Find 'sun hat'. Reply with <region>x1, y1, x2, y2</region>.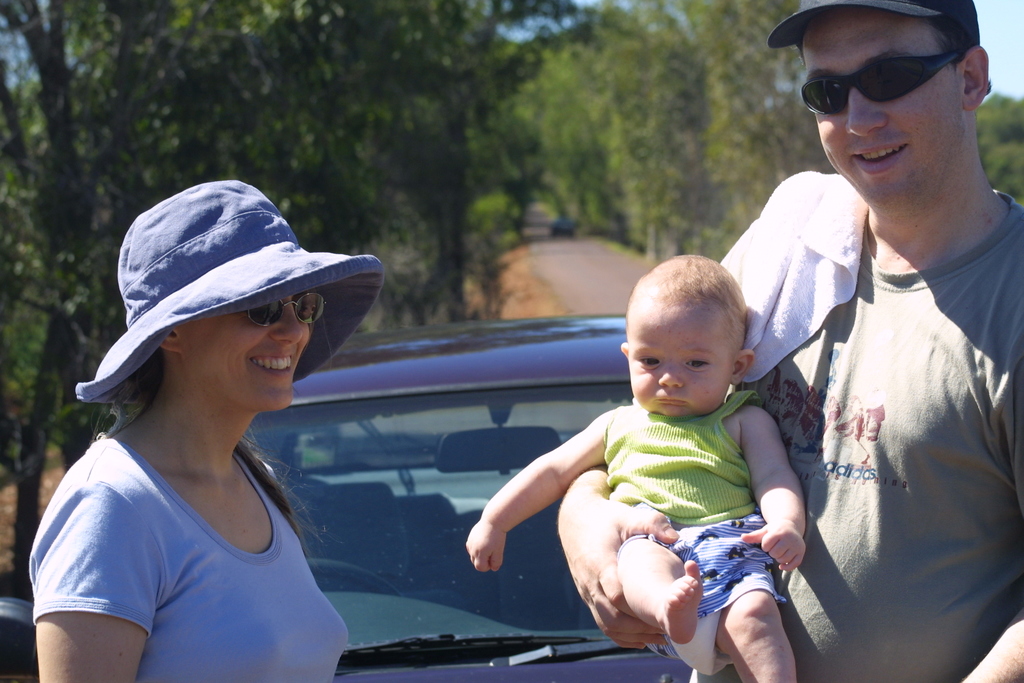
<region>68, 179, 388, 403</region>.
